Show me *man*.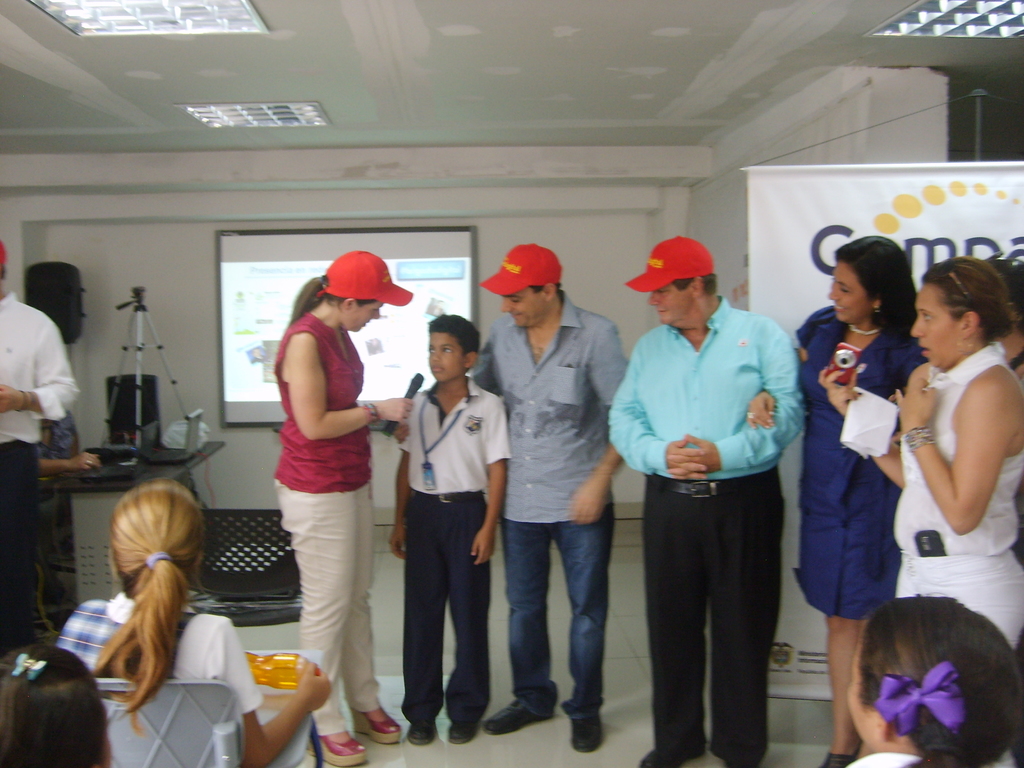
*man* is here: 620,240,820,747.
